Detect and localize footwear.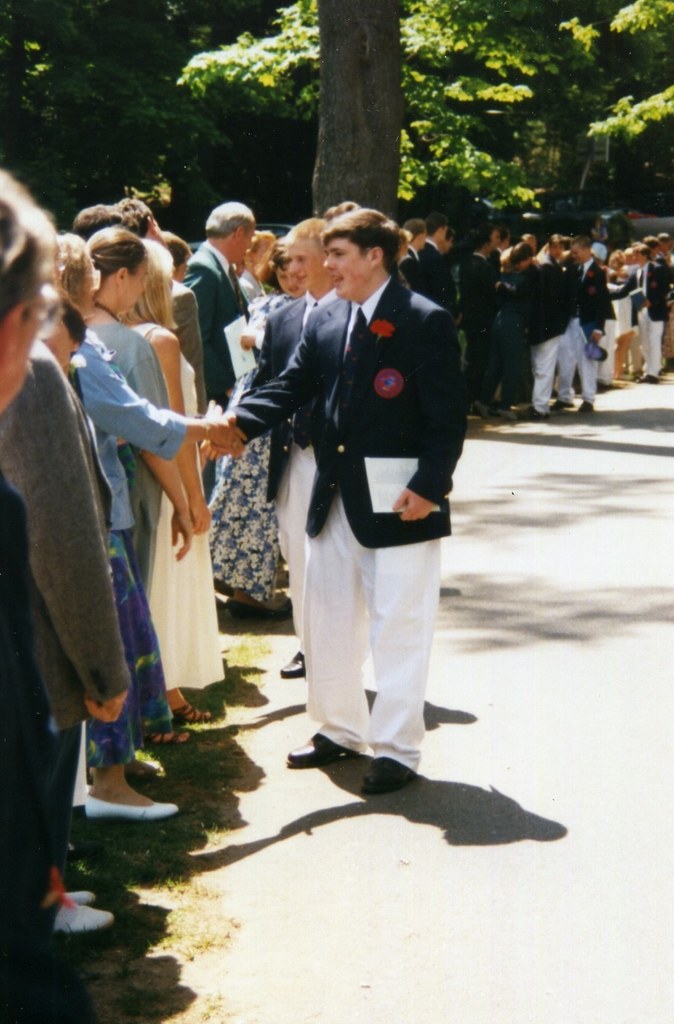
Localized at locate(631, 369, 659, 383).
